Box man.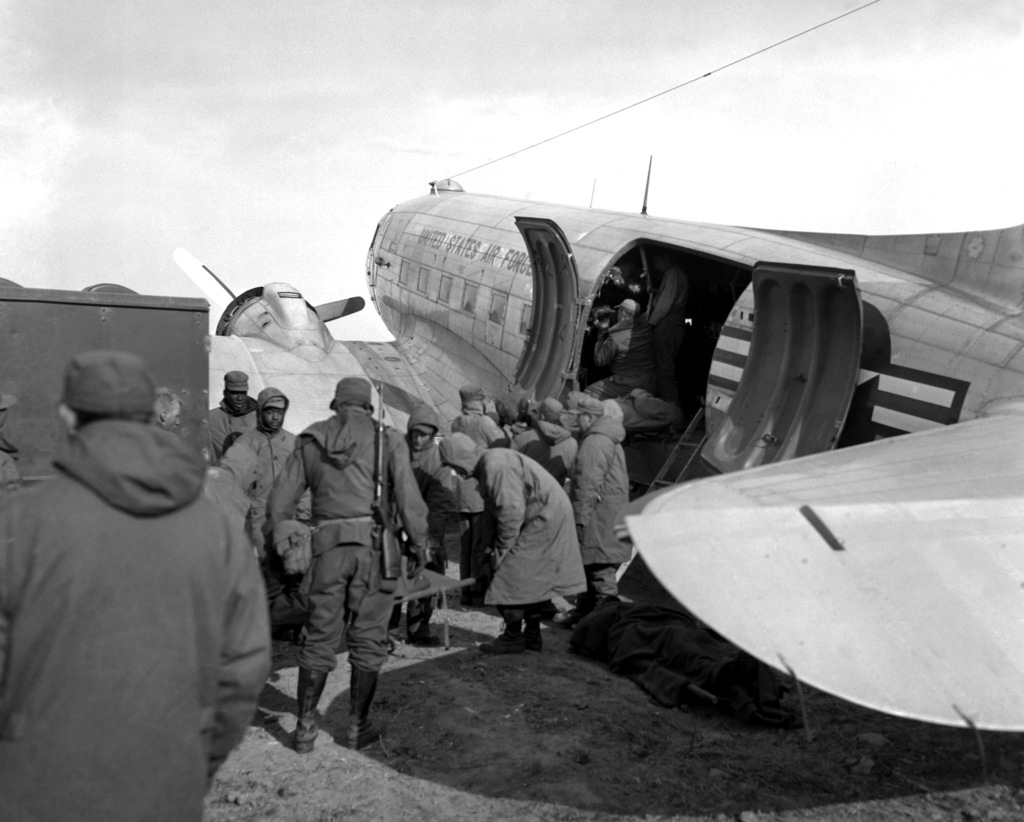
crop(214, 370, 266, 459).
